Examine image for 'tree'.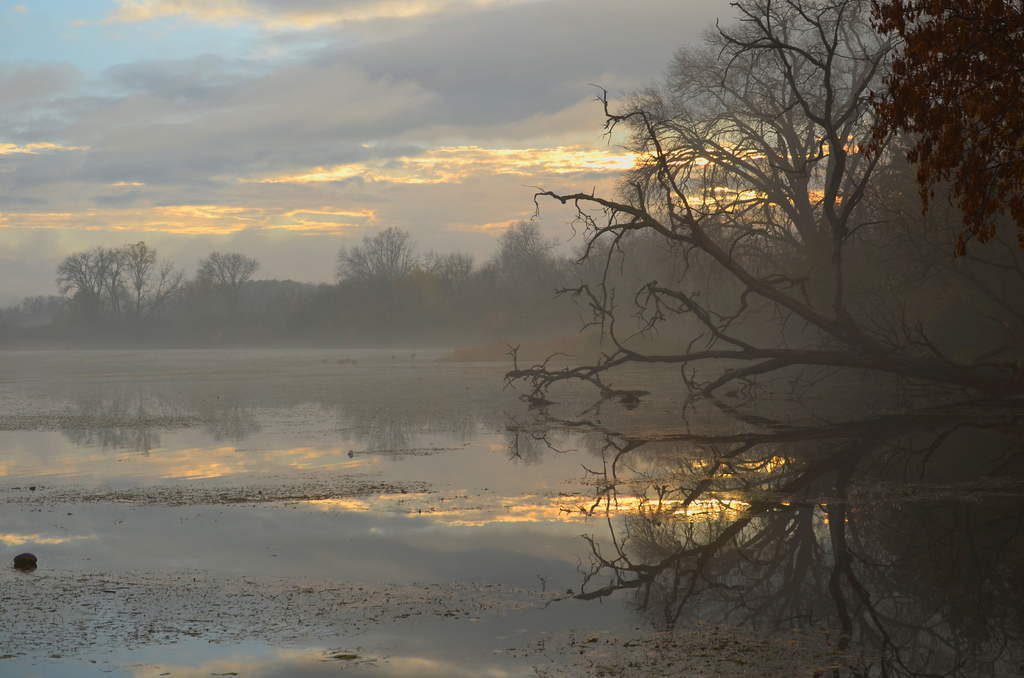
Examination result: region(499, 215, 575, 299).
